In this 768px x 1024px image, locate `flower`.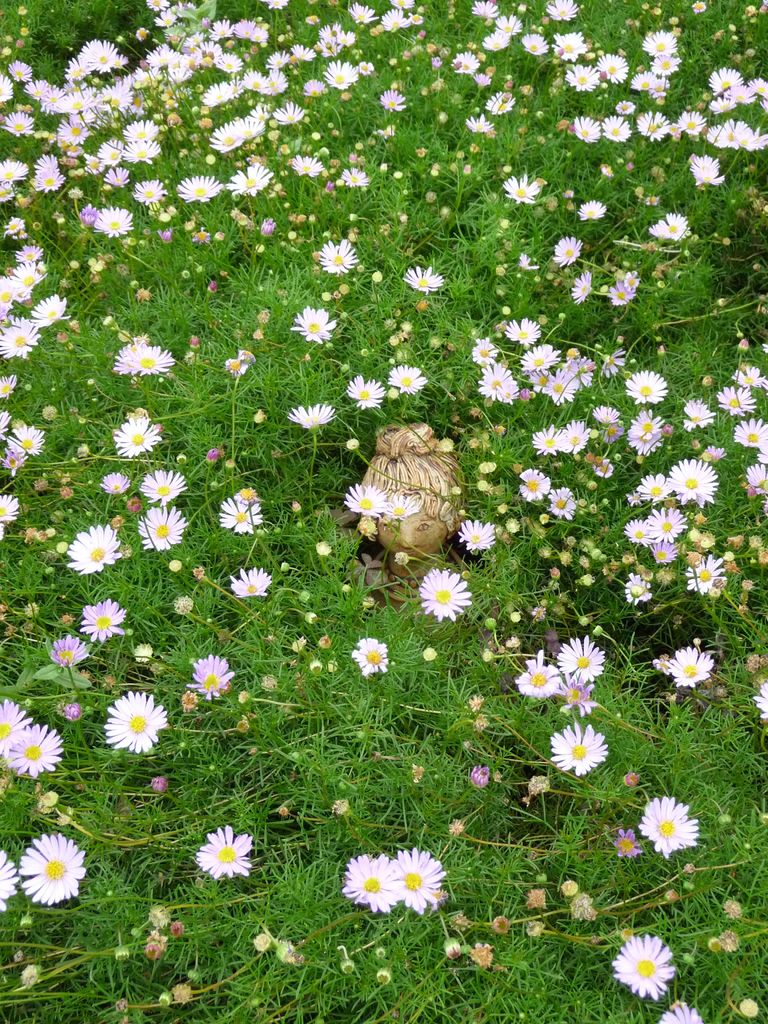
Bounding box: [391, 0, 412, 11].
